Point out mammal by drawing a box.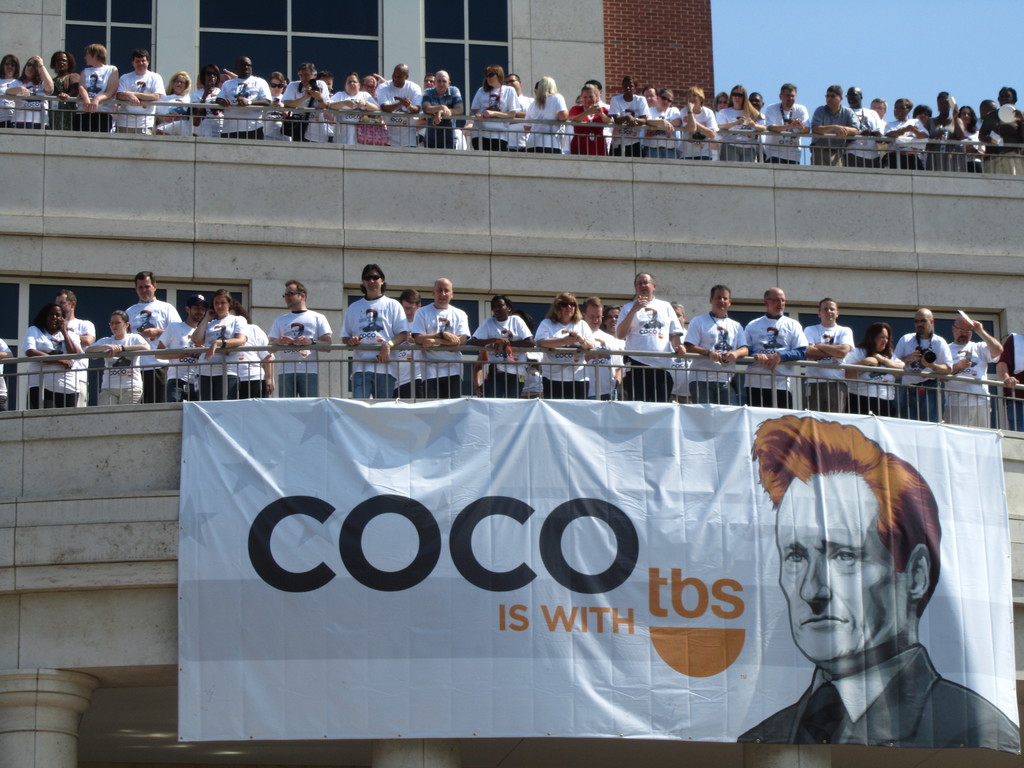
<region>947, 322, 1006, 433</region>.
